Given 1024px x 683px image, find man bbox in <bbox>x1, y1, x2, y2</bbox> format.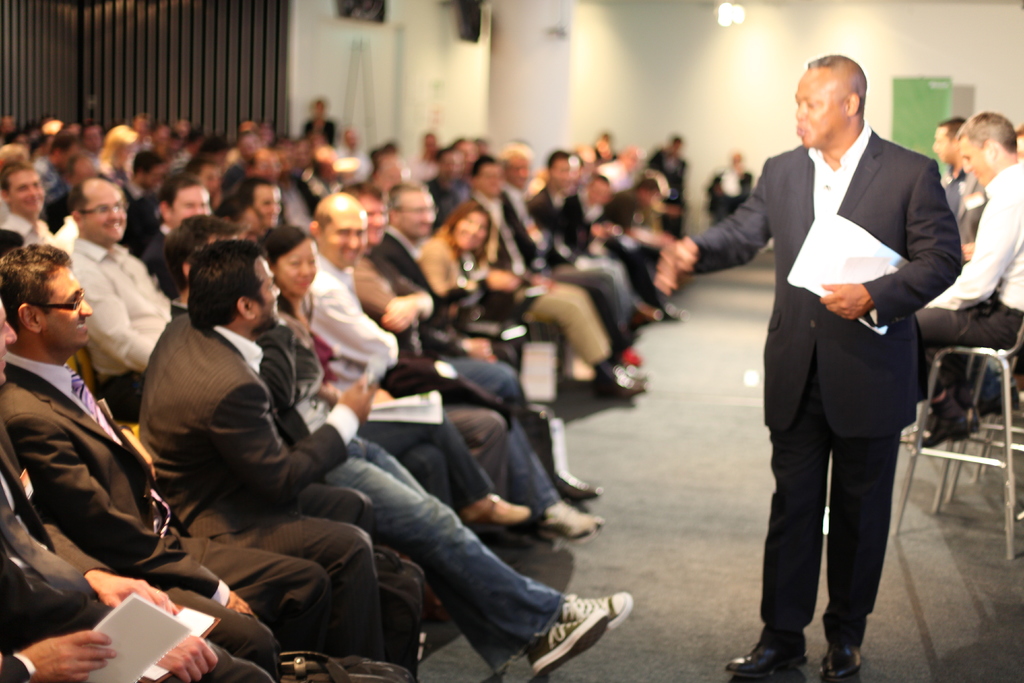
<bbox>433, 145, 470, 202</bbox>.
